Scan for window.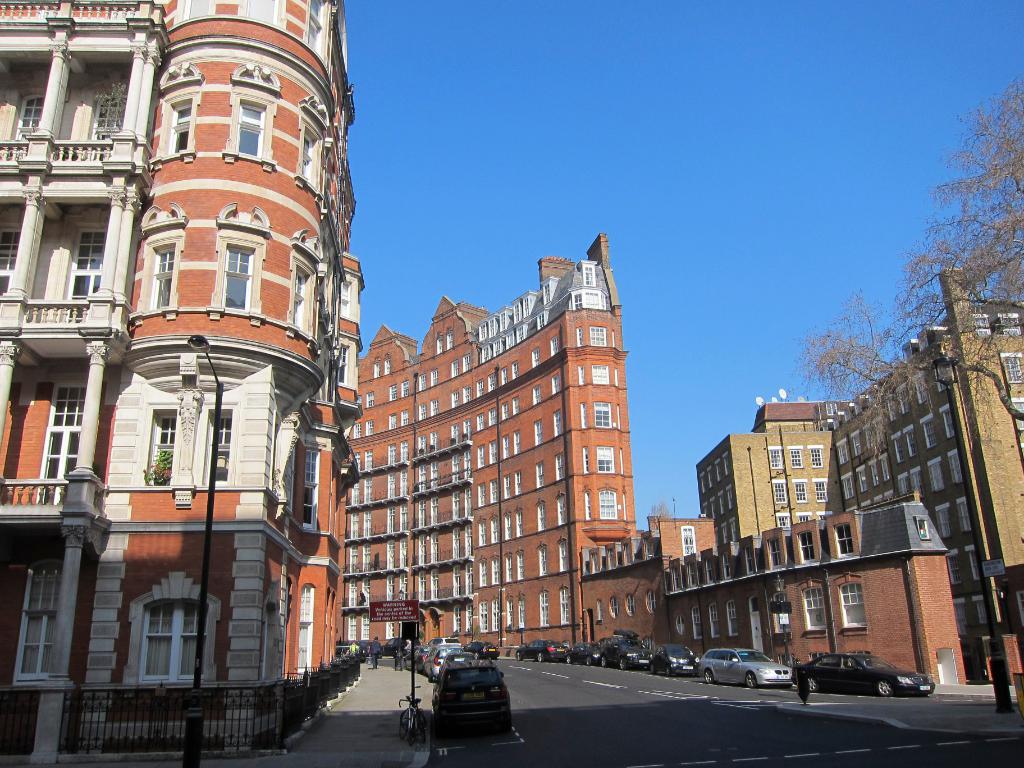
Scan result: <bbox>501, 432, 508, 457</bbox>.
